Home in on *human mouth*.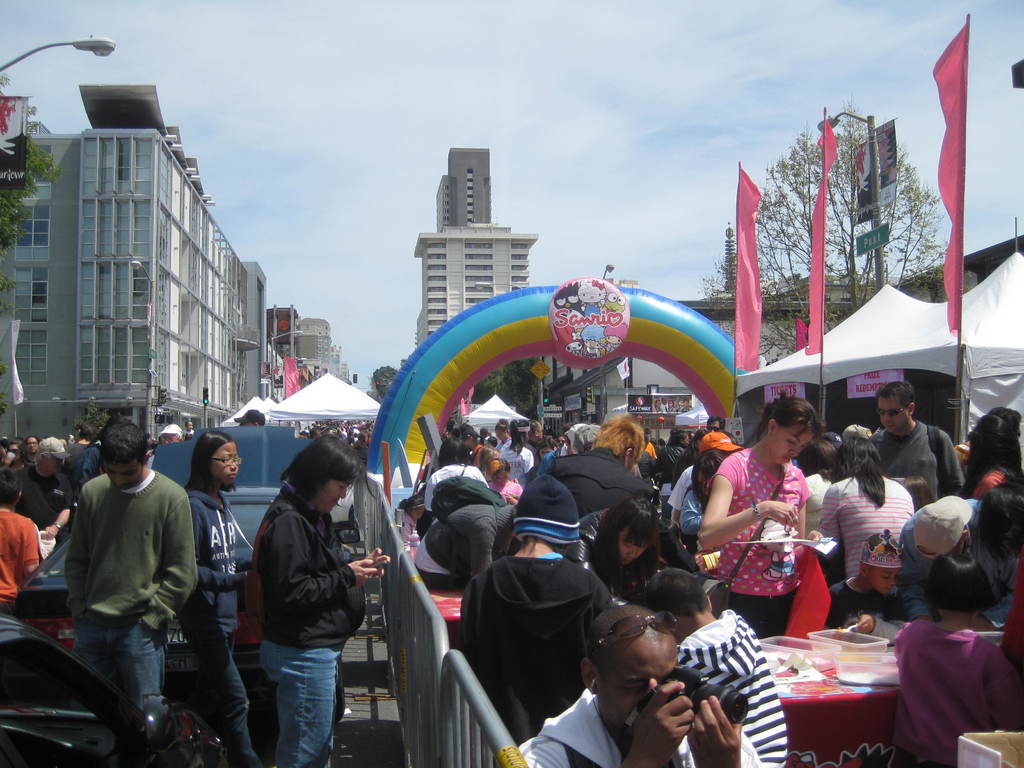
Homed in at {"left": 780, "top": 453, "right": 790, "bottom": 463}.
